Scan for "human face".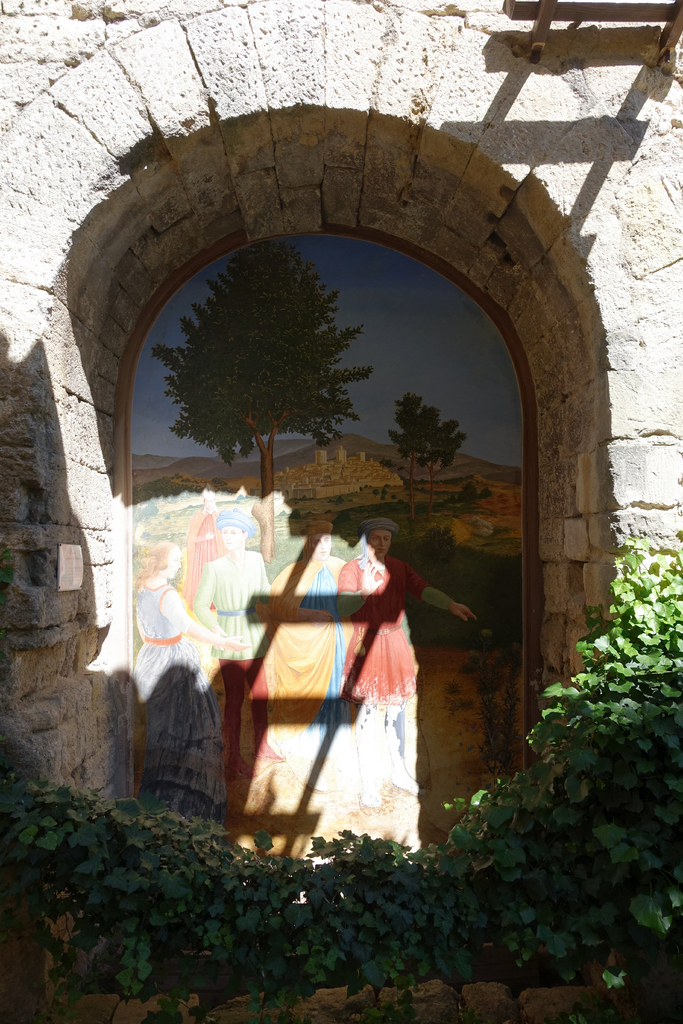
Scan result: (224,525,245,550).
